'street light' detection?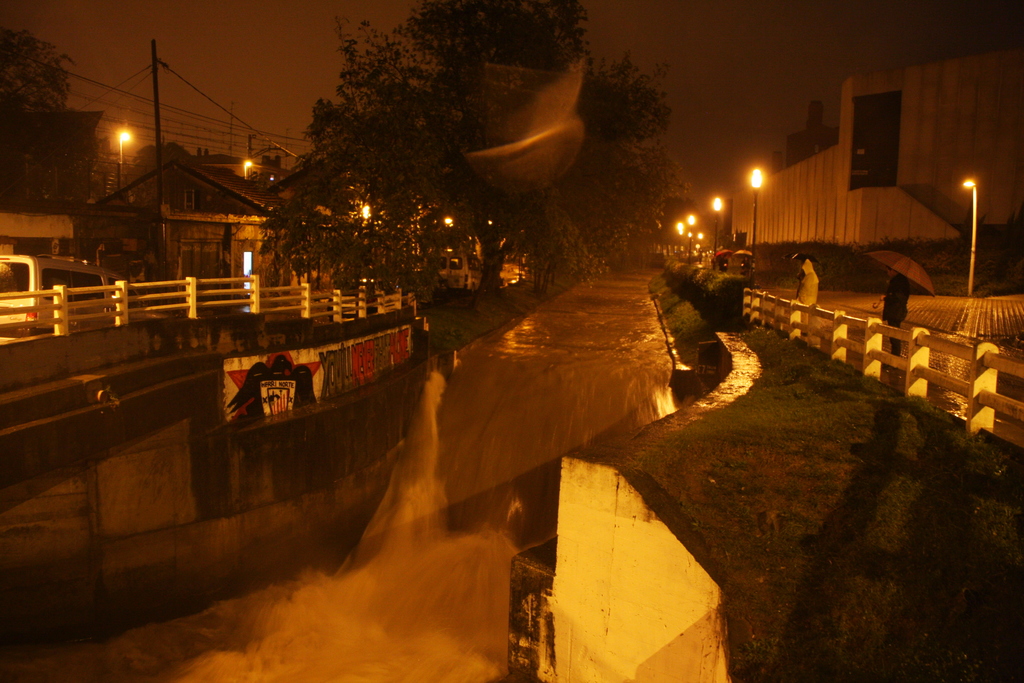
locate(685, 216, 694, 262)
